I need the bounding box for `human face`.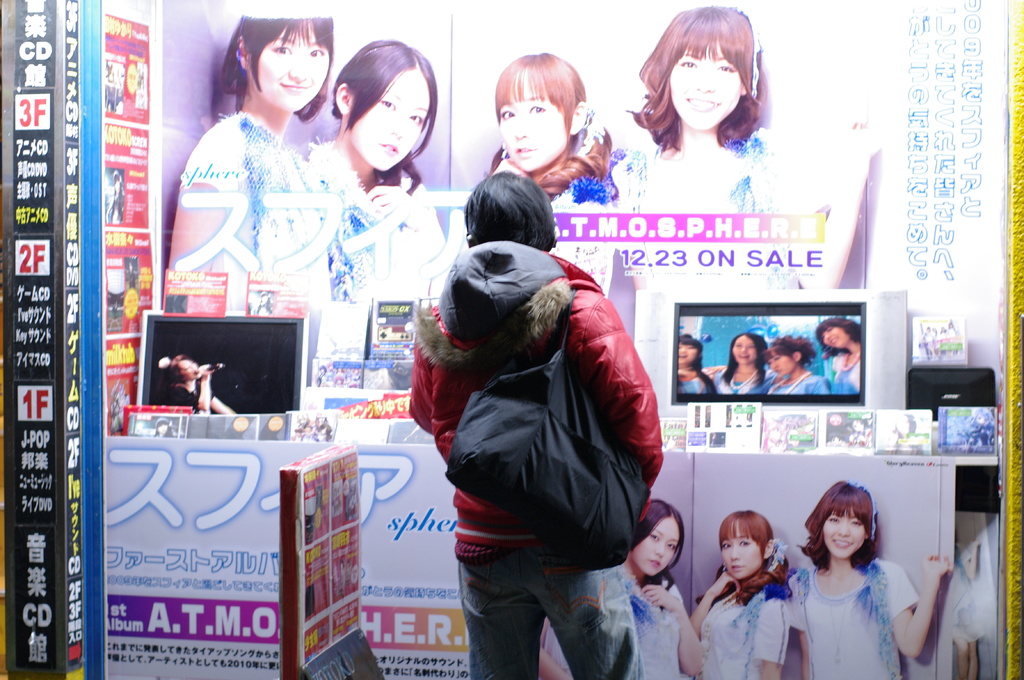
Here it is: (822,325,849,349).
